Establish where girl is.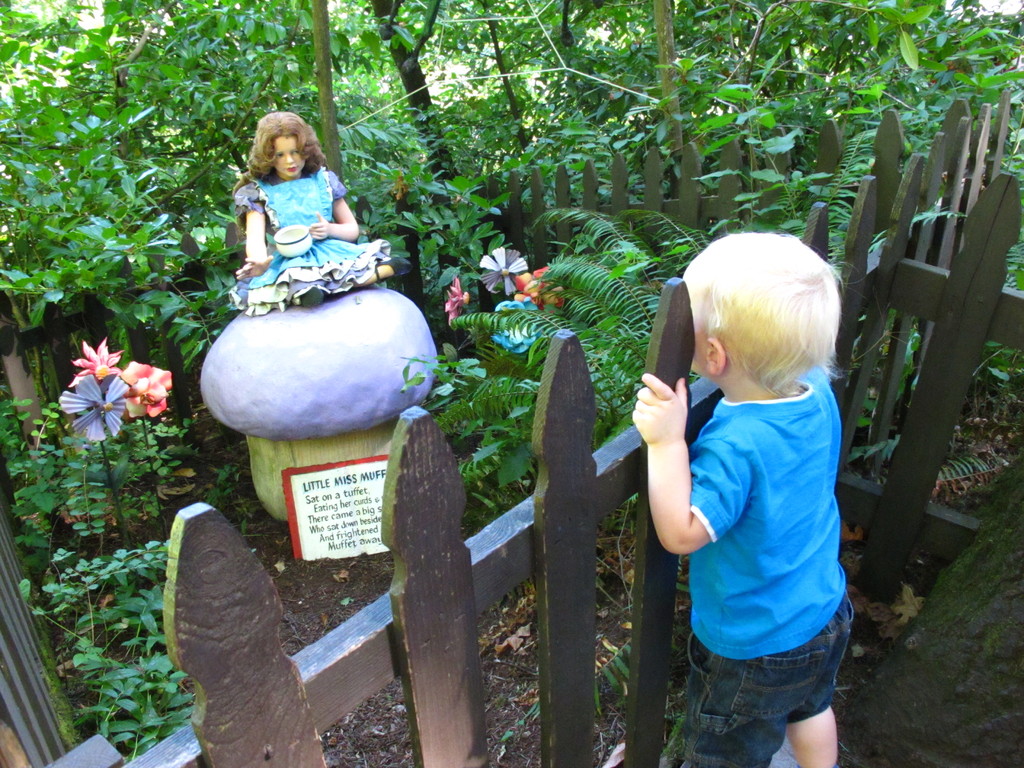
Established at <box>232,111,390,312</box>.
